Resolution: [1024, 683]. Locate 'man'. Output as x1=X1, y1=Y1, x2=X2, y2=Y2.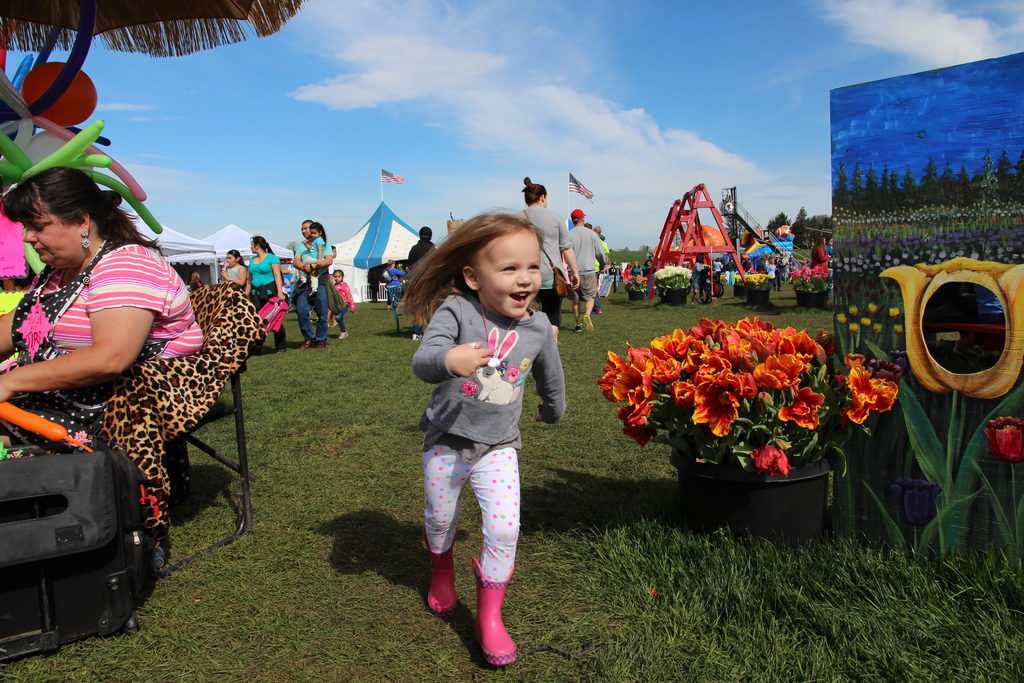
x1=324, y1=243, x2=339, y2=330.
